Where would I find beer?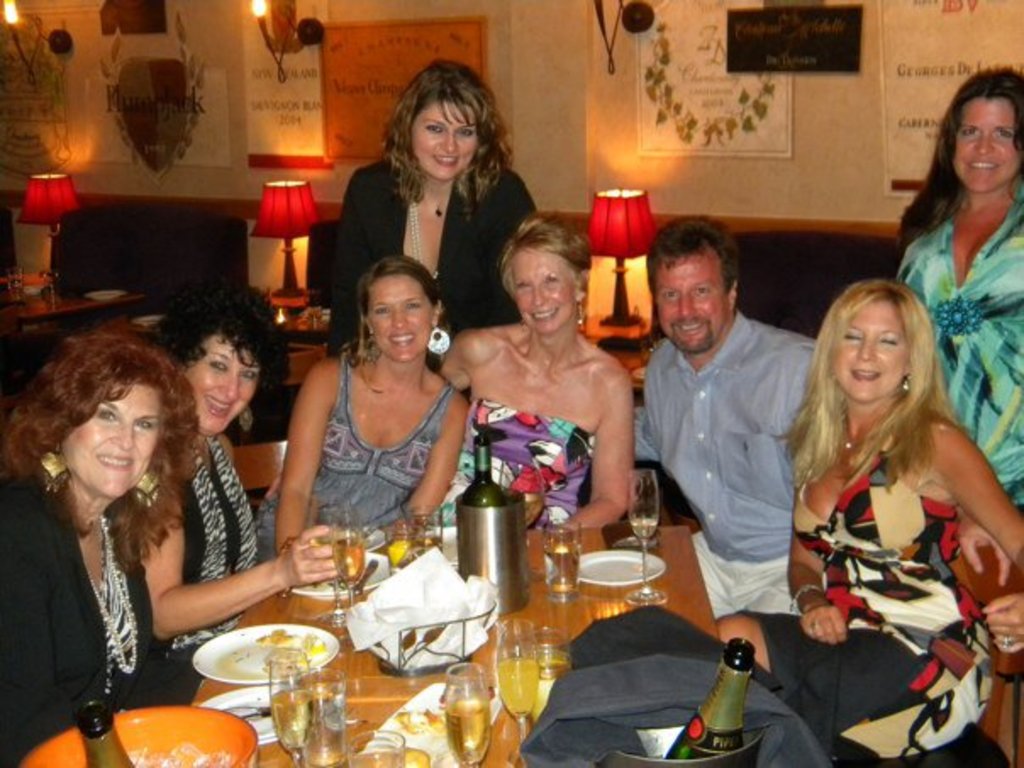
At (532,534,588,595).
